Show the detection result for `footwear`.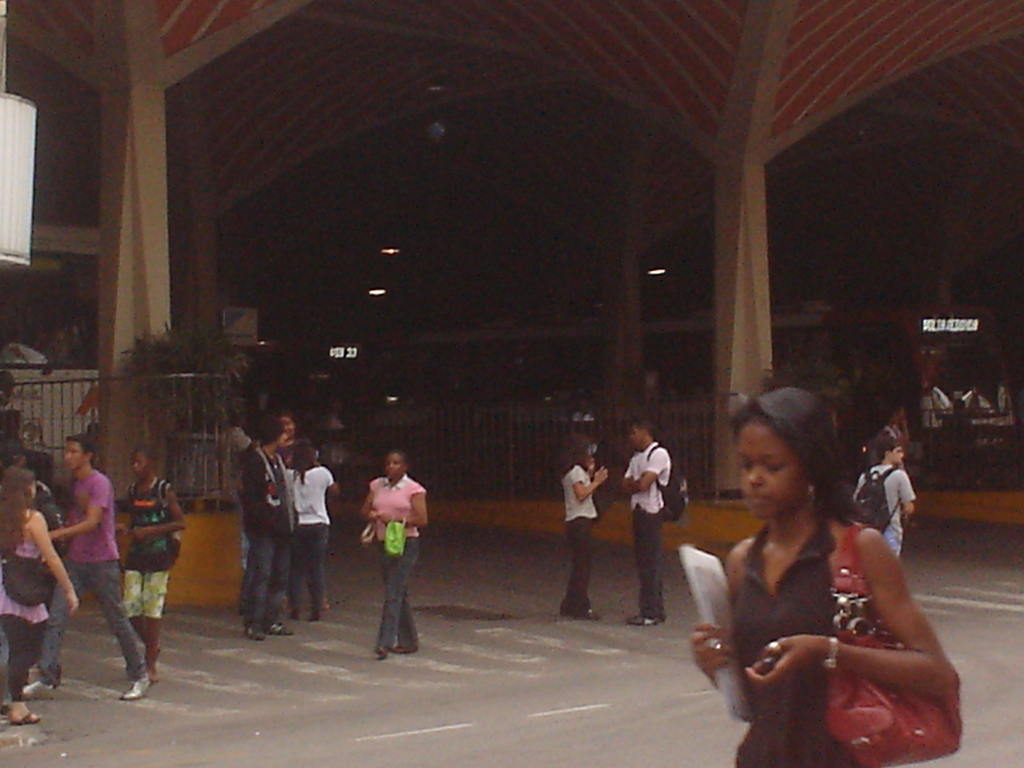
x1=575 y1=609 x2=604 y2=622.
